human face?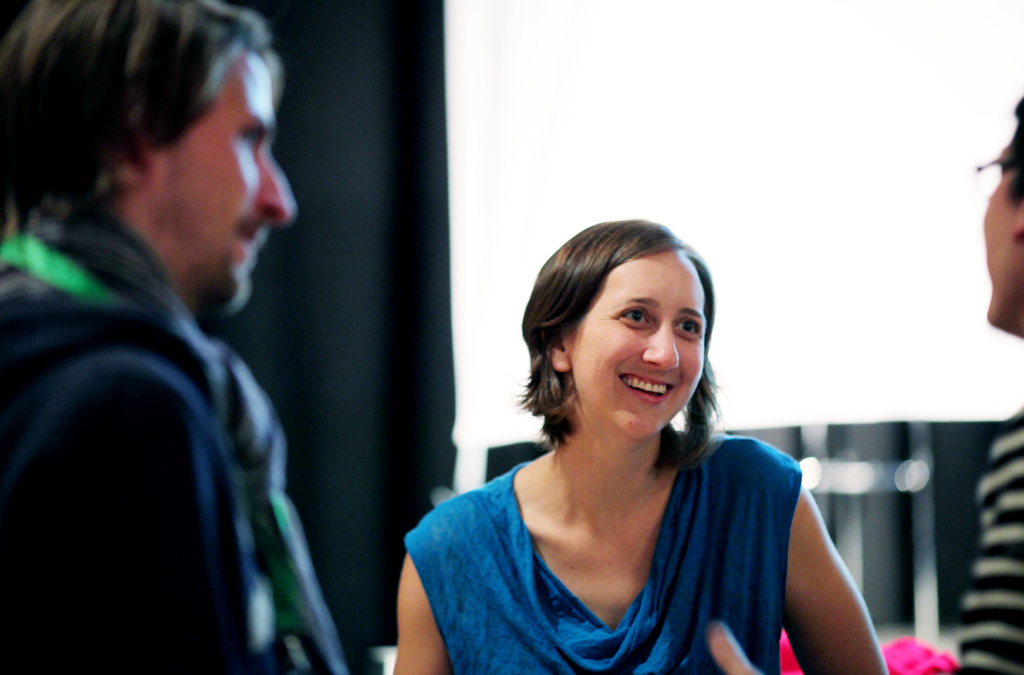
locate(979, 158, 1023, 323)
